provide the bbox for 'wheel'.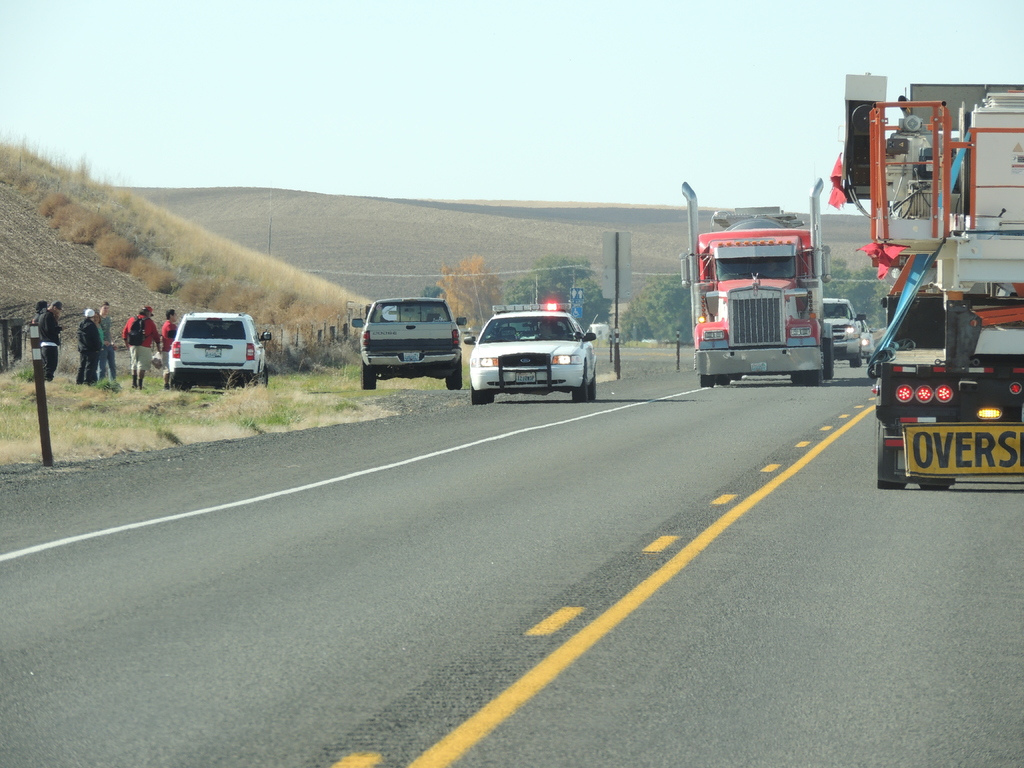
(467, 381, 496, 408).
